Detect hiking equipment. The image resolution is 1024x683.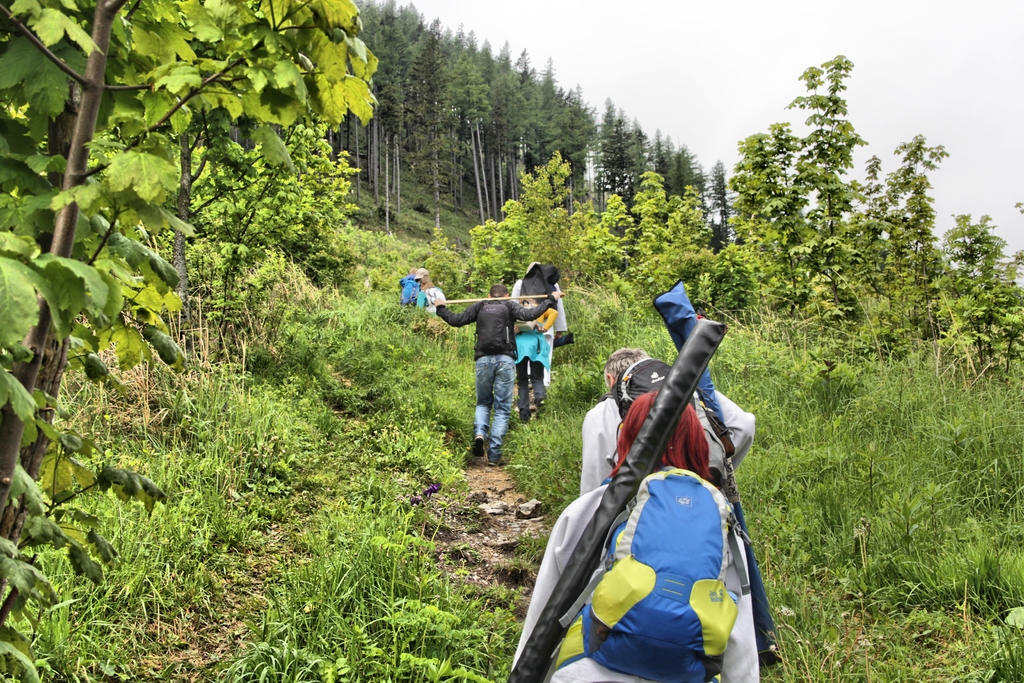
[left=549, top=460, right=751, bottom=682].
